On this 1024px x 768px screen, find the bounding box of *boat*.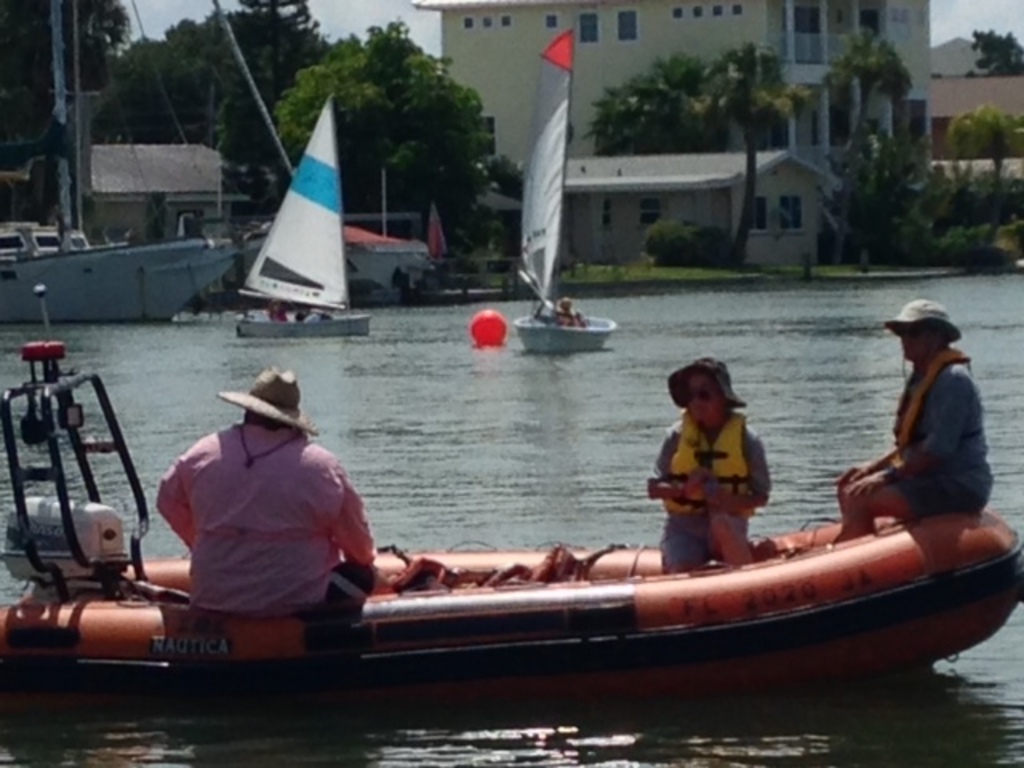
Bounding box: BBox(342, 222, 445, 312).
